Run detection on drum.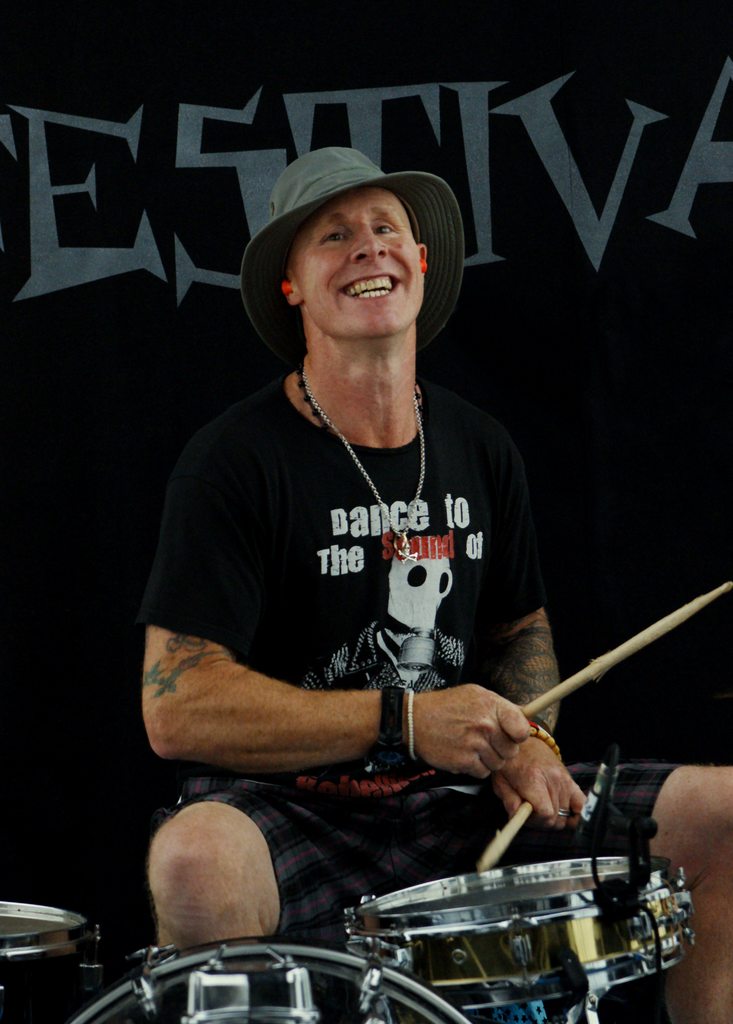
Result: detection(54, 937, 477, 1023).
